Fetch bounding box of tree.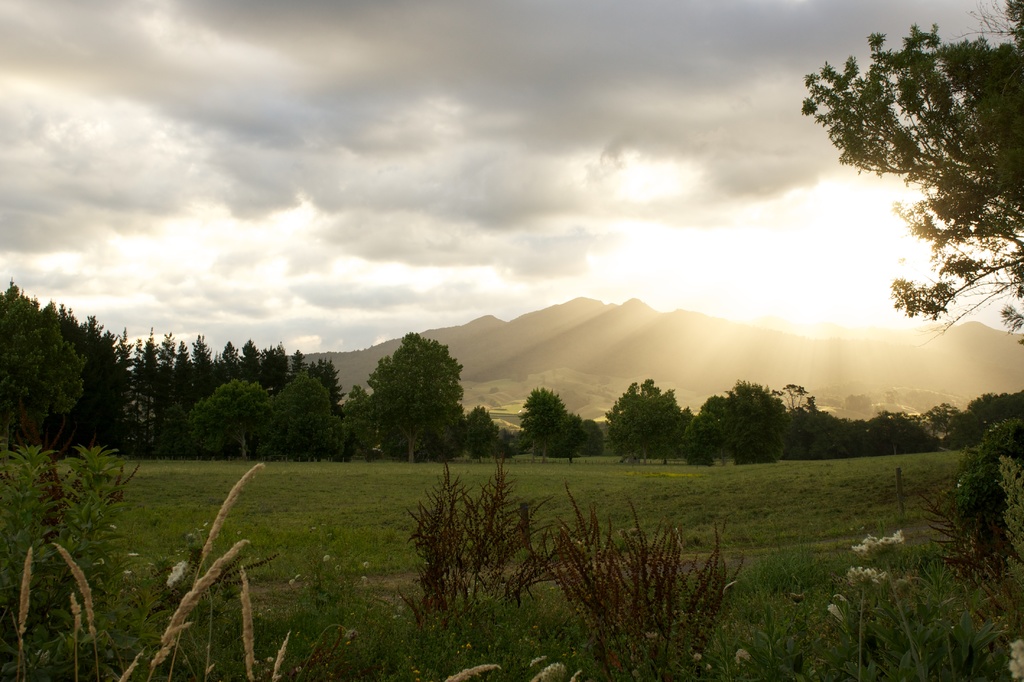
Bbox: rect(760, 379, 814, 412).
